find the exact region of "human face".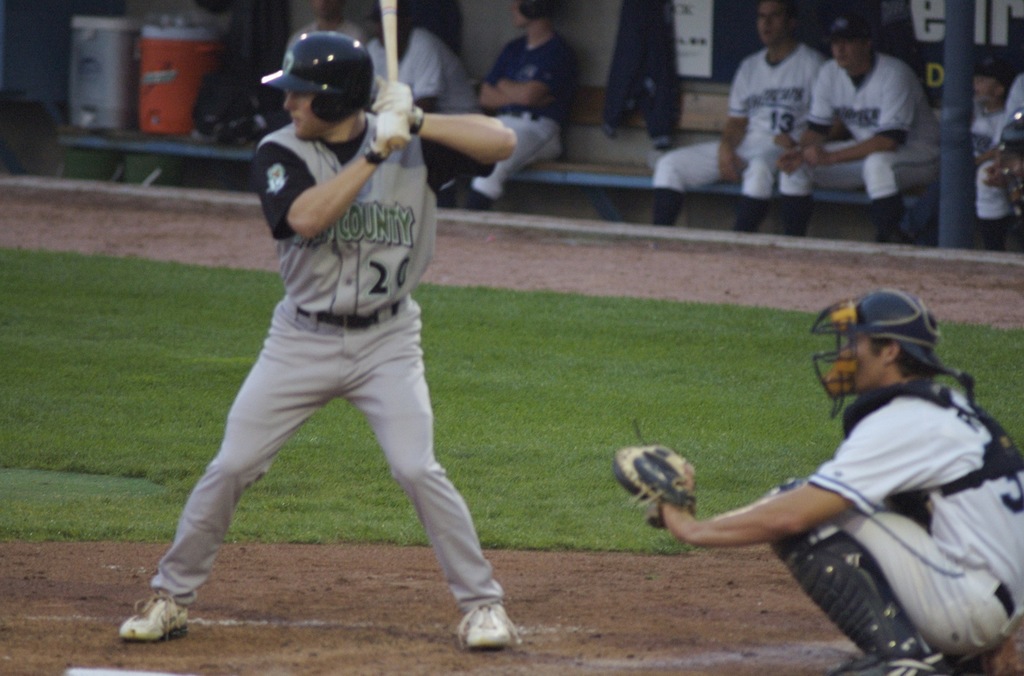
Exact region: crop(840, 337, 881, 390).
